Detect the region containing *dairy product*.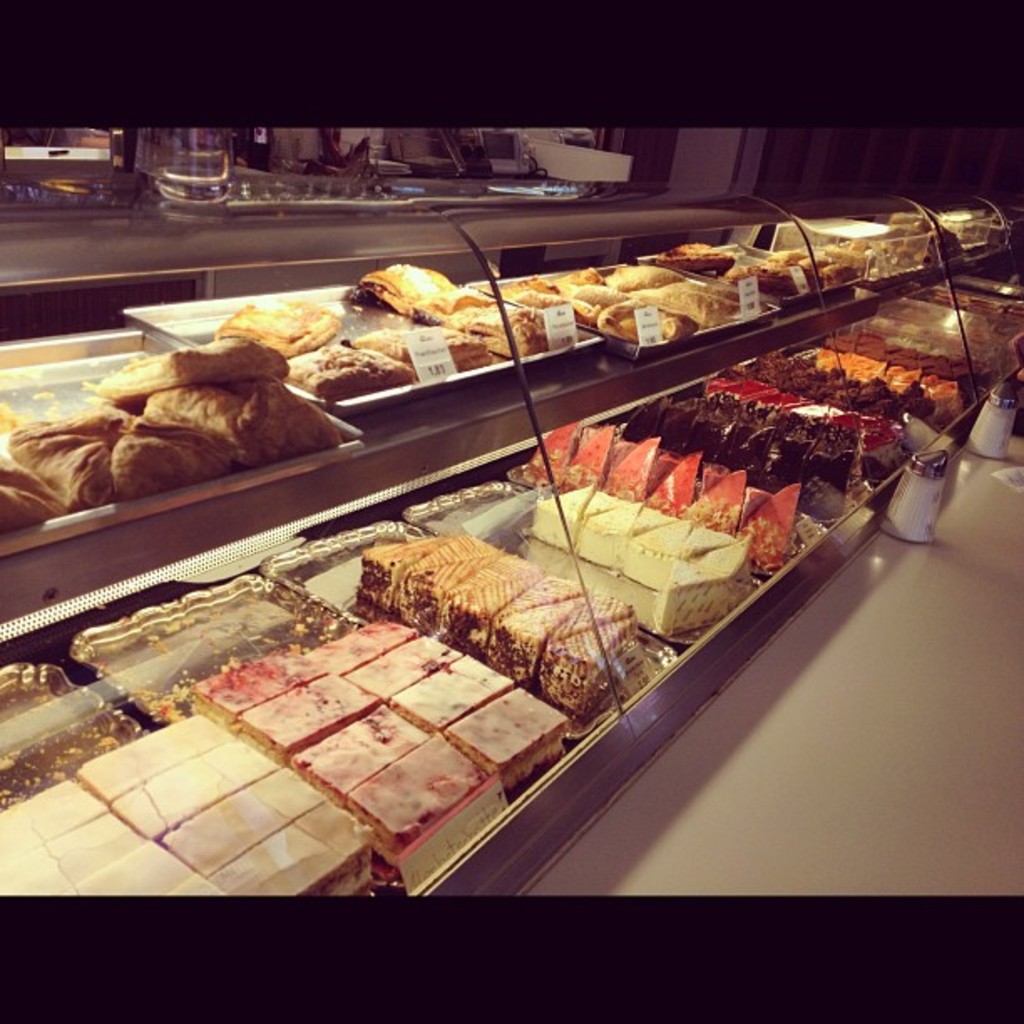
522:477:594:542.
